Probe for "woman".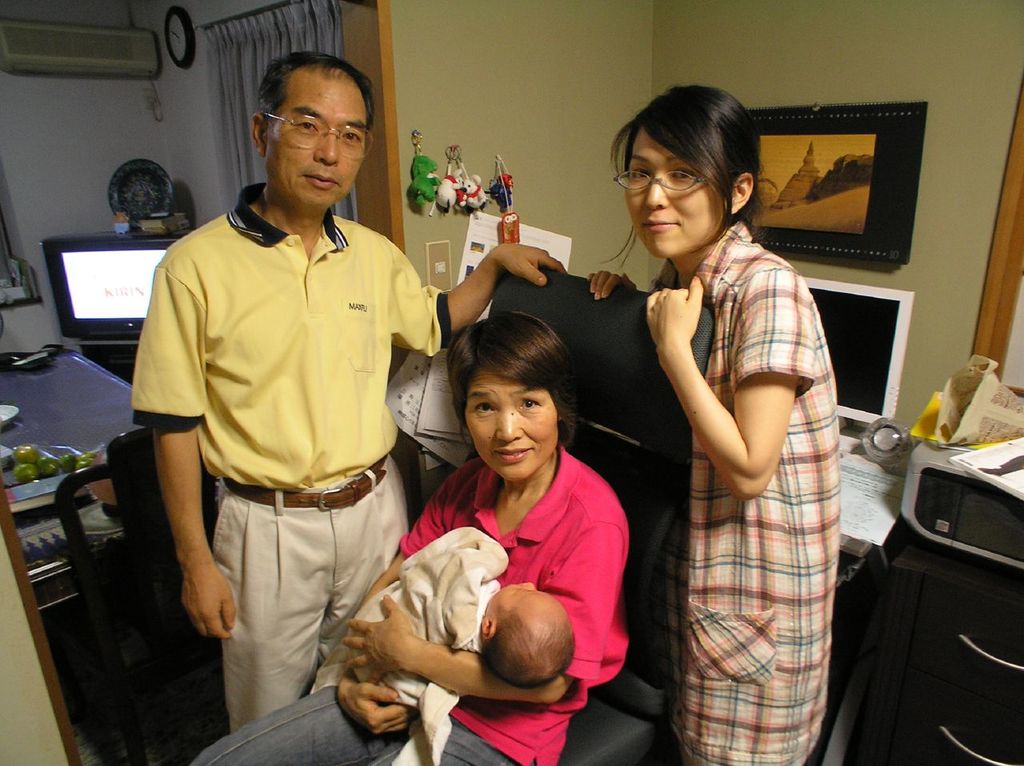
Probe result: [x1=587, y1=80, x2=842, y2=765].
